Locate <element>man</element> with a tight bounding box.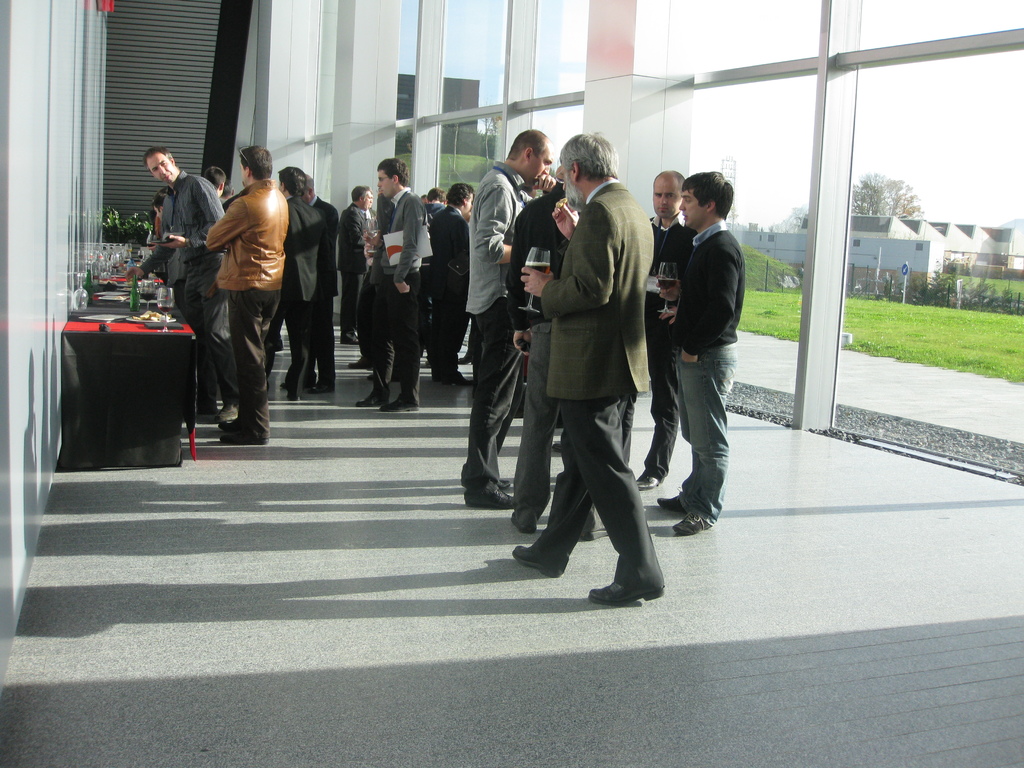
[428, 186, 449, 203].
